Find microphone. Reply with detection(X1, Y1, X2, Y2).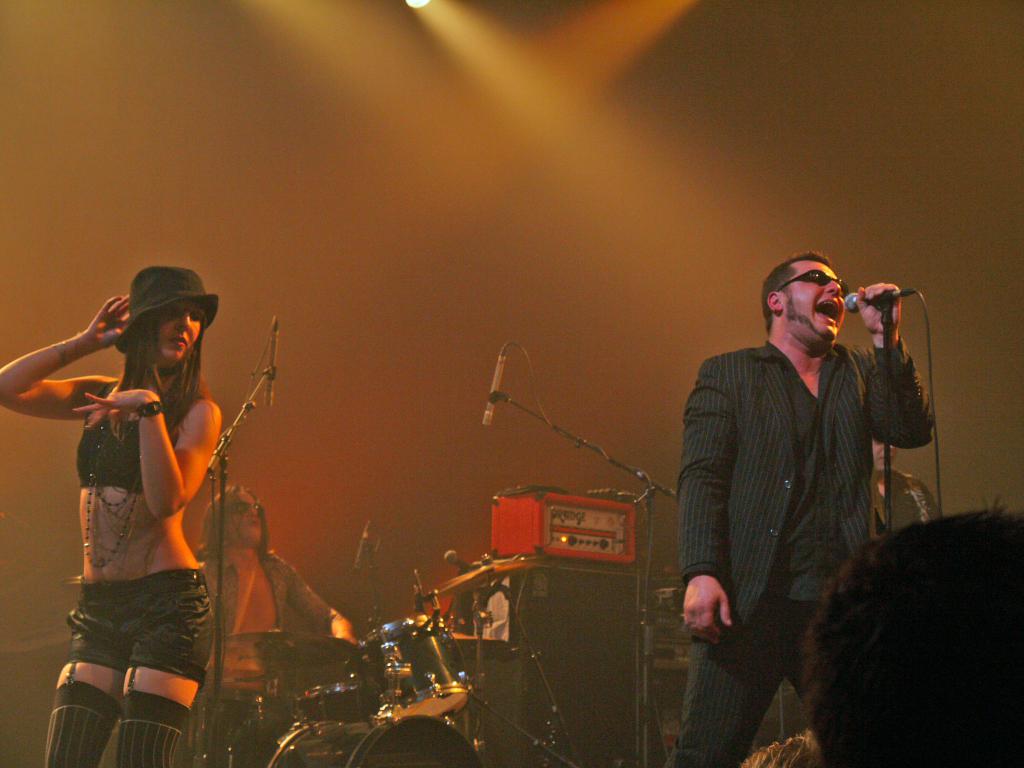
detection(849, 289, 934, 372).
